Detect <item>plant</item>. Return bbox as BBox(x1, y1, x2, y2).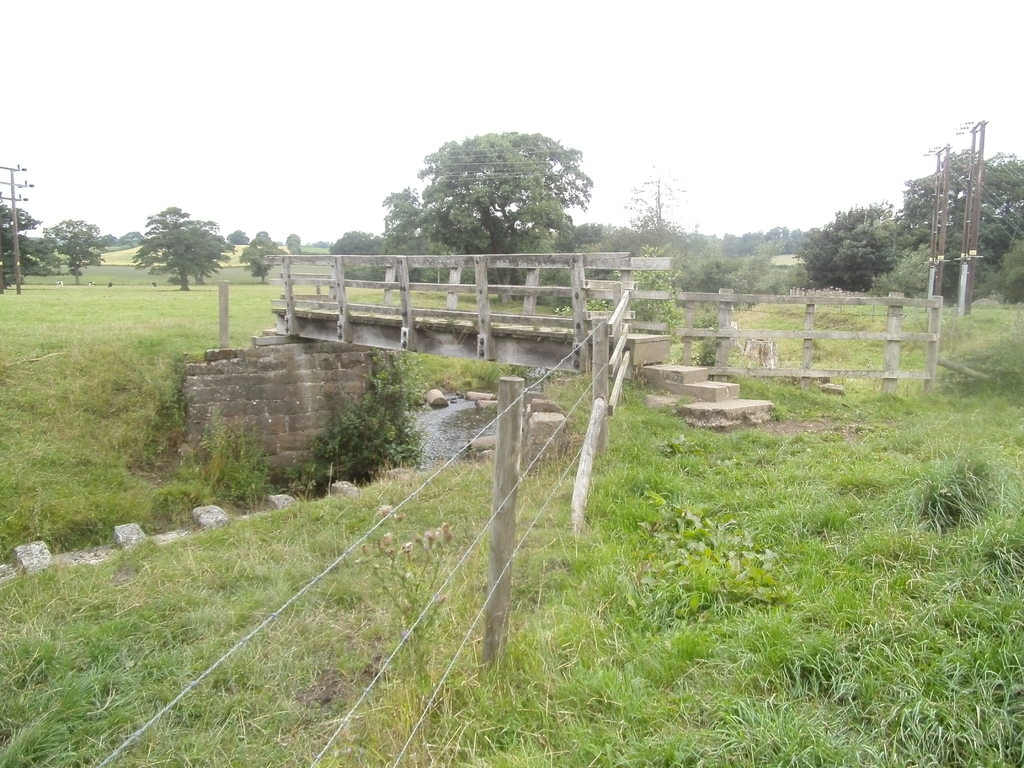
BBox(209, 429, 266, 505).
